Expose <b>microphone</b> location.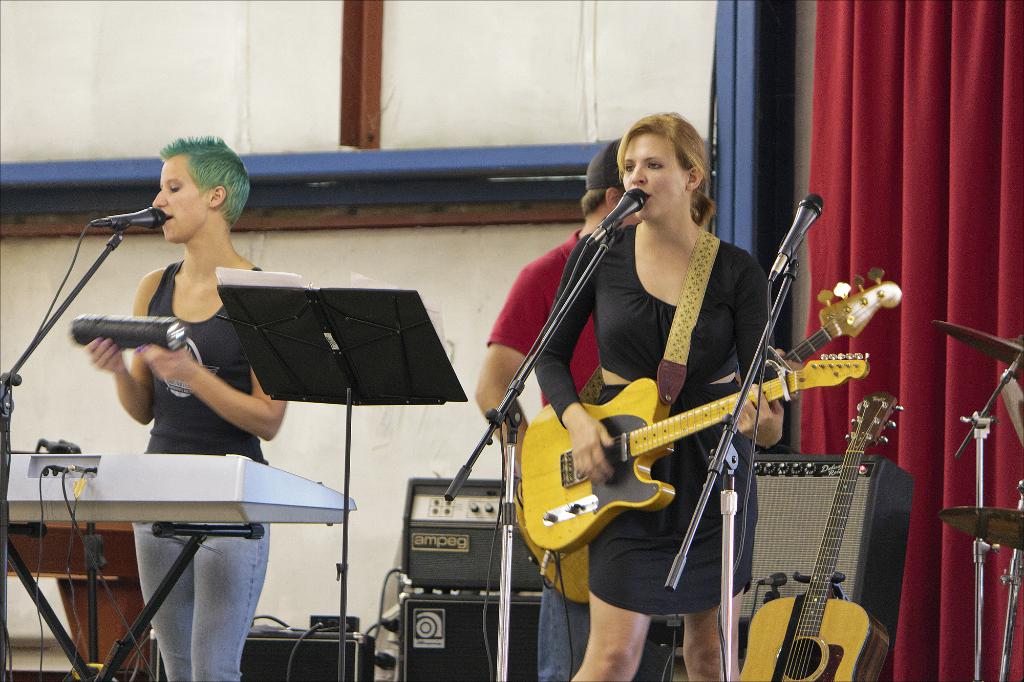
Exposed at bbox=(582, 189, 650, 246).
